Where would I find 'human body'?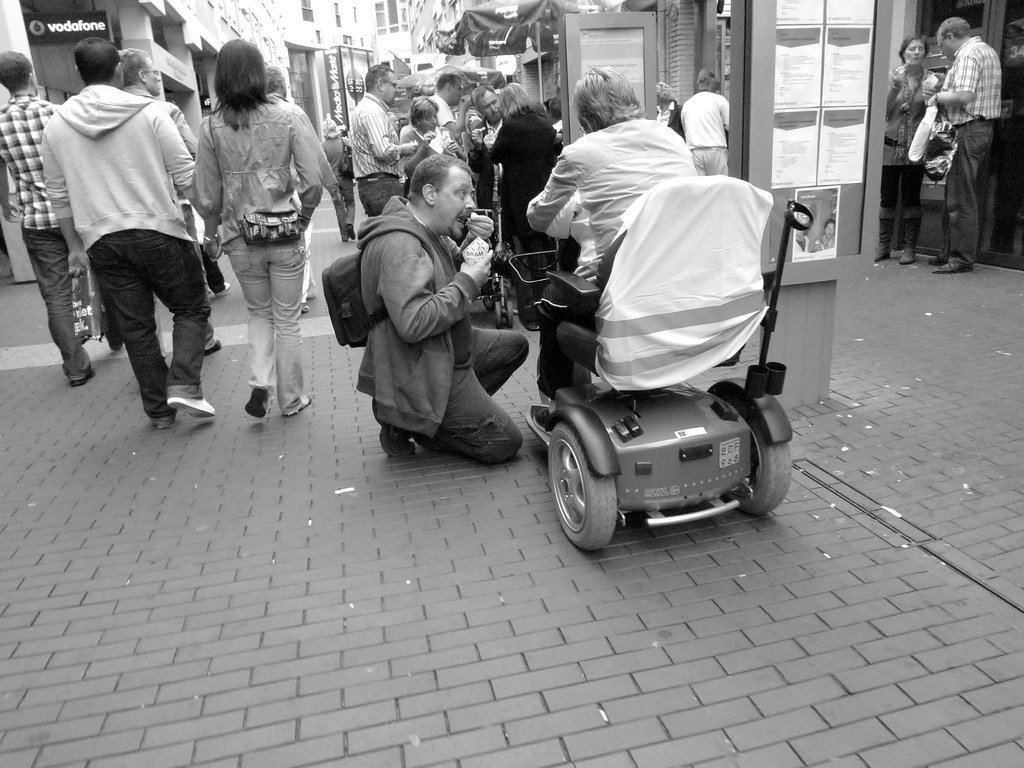
At left=922, top=12, right=998, bottom=273.
